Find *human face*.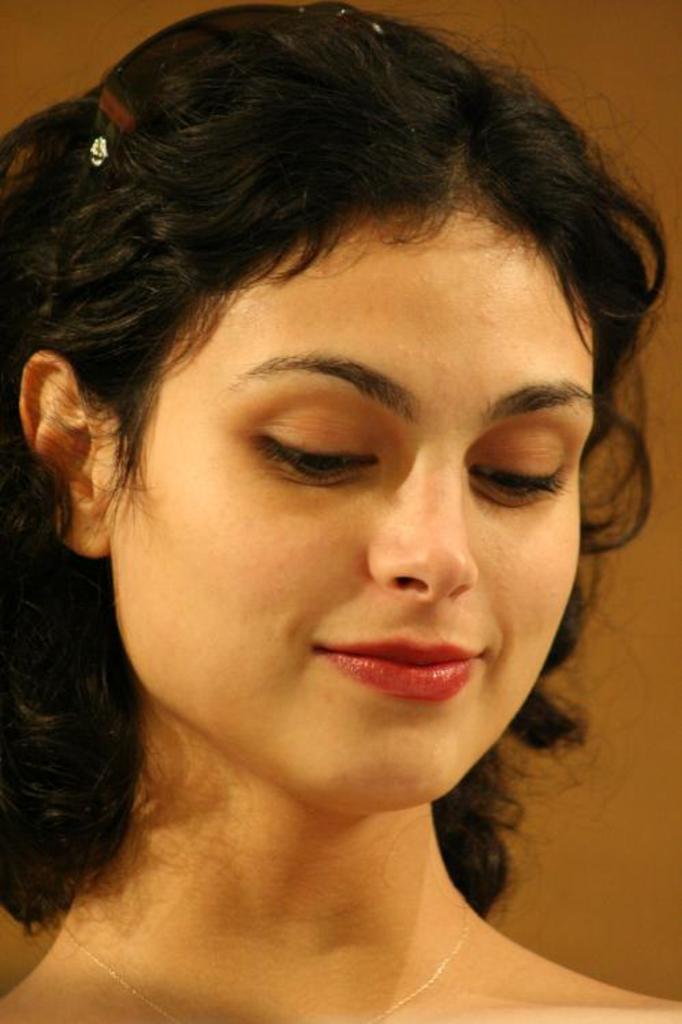
bbox=(103, 205, 604, 812).
